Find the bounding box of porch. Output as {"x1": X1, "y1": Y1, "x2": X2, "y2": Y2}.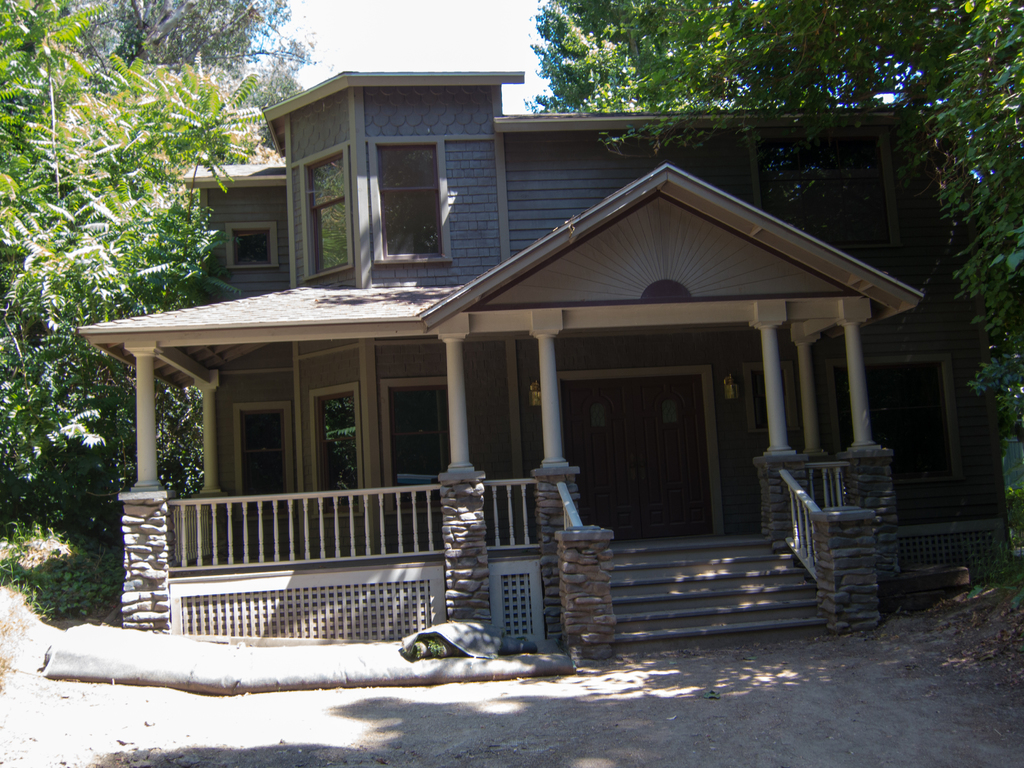
{"x1": 163, "y1": 463, "x2": 851, "y2": 586}.
